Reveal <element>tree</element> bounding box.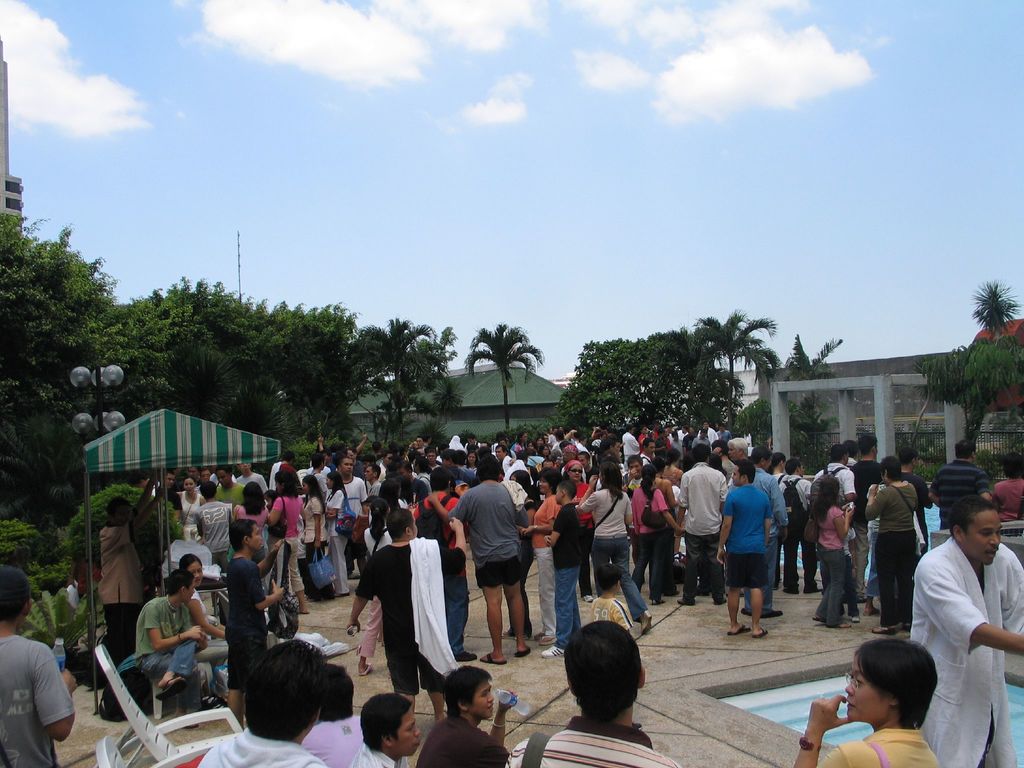
Revealed: x1=789 y1=394 x2=842 y2=472.
